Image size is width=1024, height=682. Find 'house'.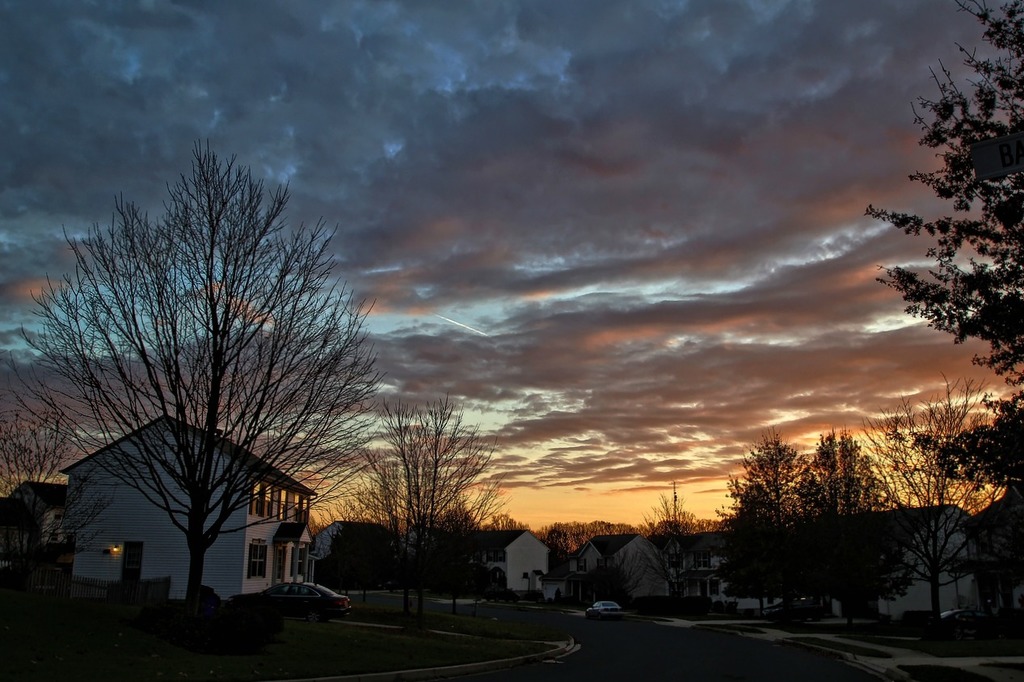
<region>306, 516, 554, 616</region>.
